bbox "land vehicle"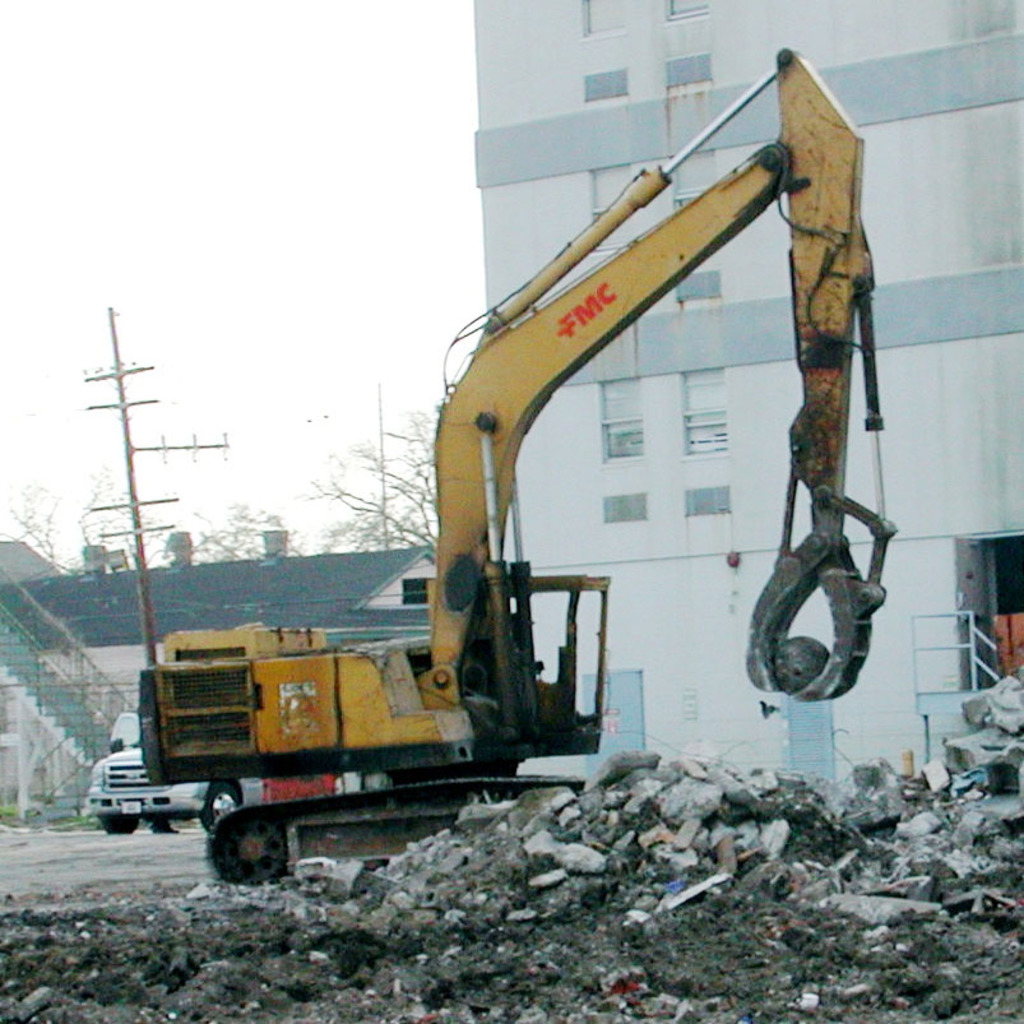
crop(78, 705, 264, 834)
